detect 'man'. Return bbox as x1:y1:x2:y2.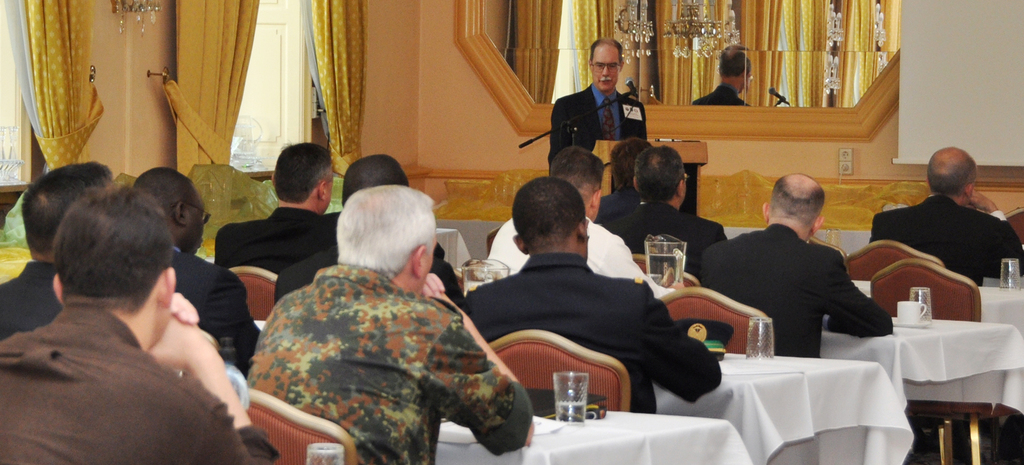
0:157:124:351.
